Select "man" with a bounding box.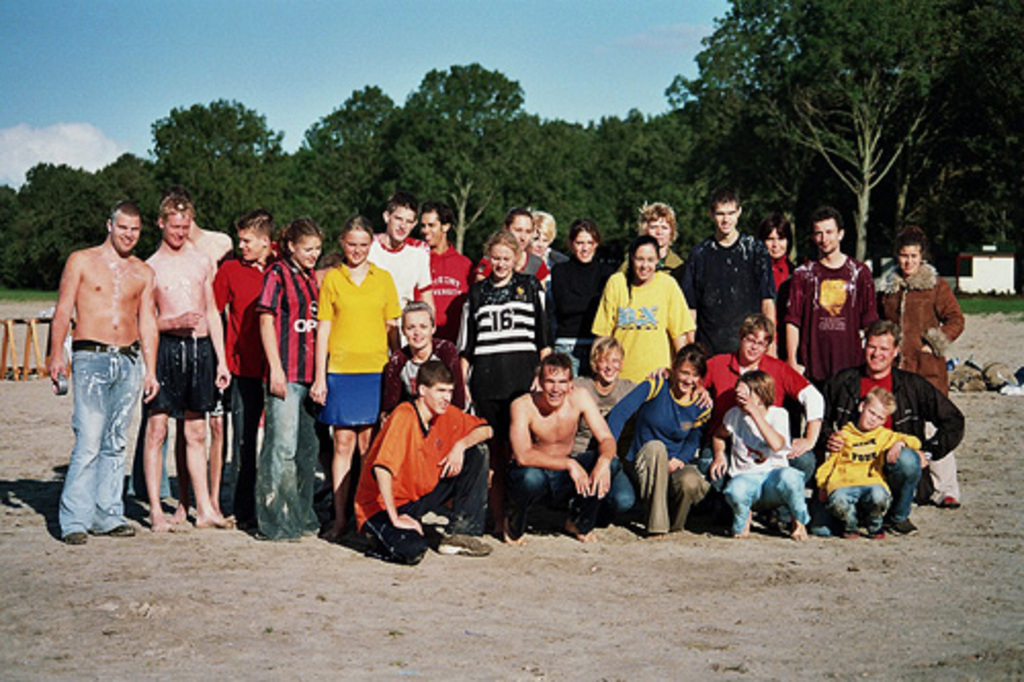
l=326, t=195, r=436, b=348.
